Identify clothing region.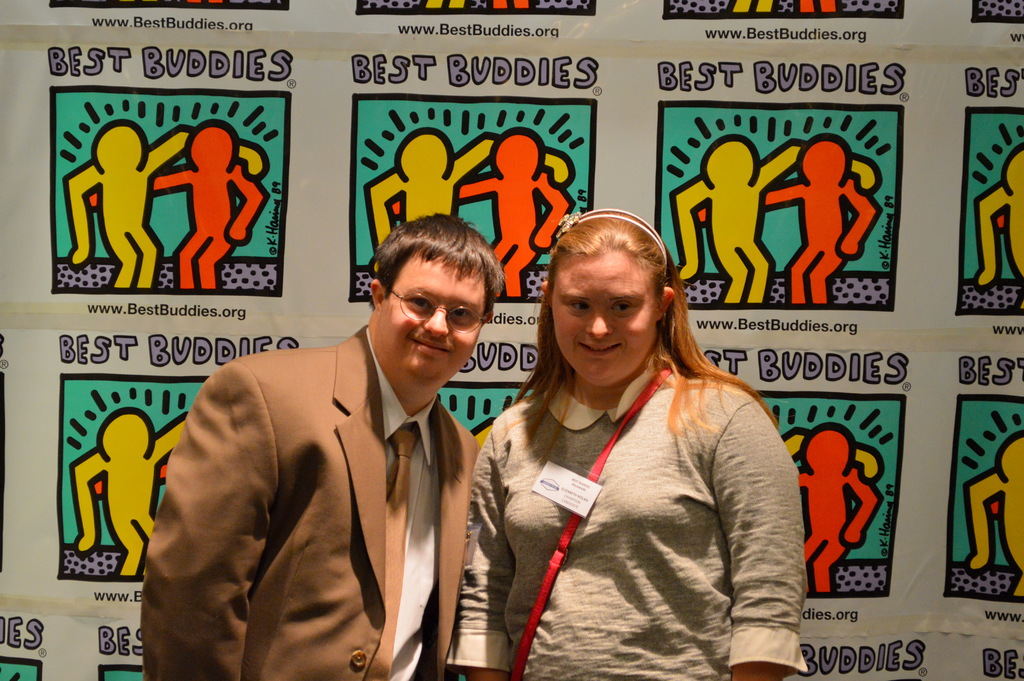
Region: <box>140,324,466,680</box>.
